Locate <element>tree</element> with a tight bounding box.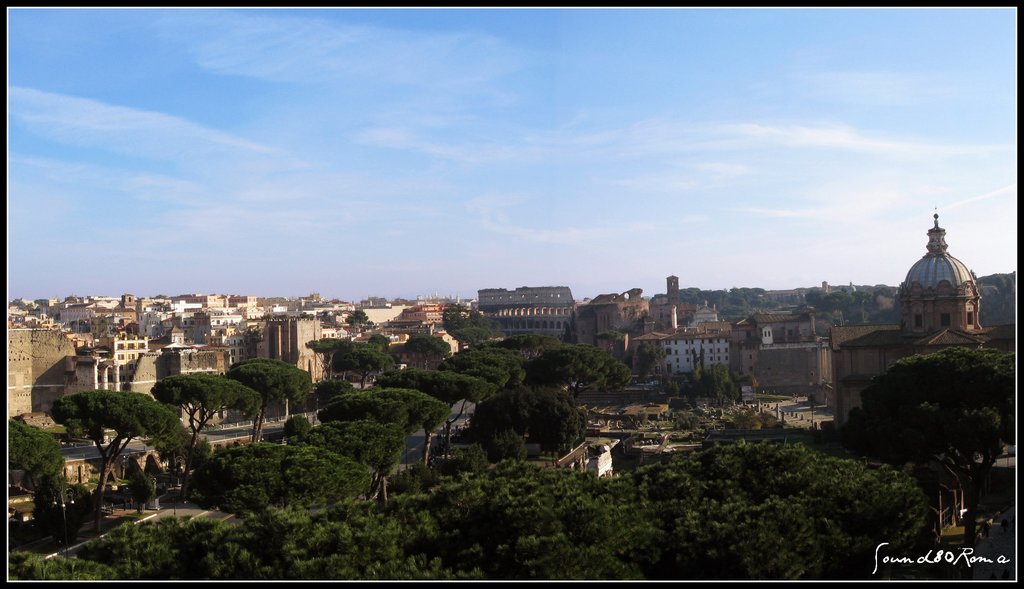
region(305, 335, 343, 378).
